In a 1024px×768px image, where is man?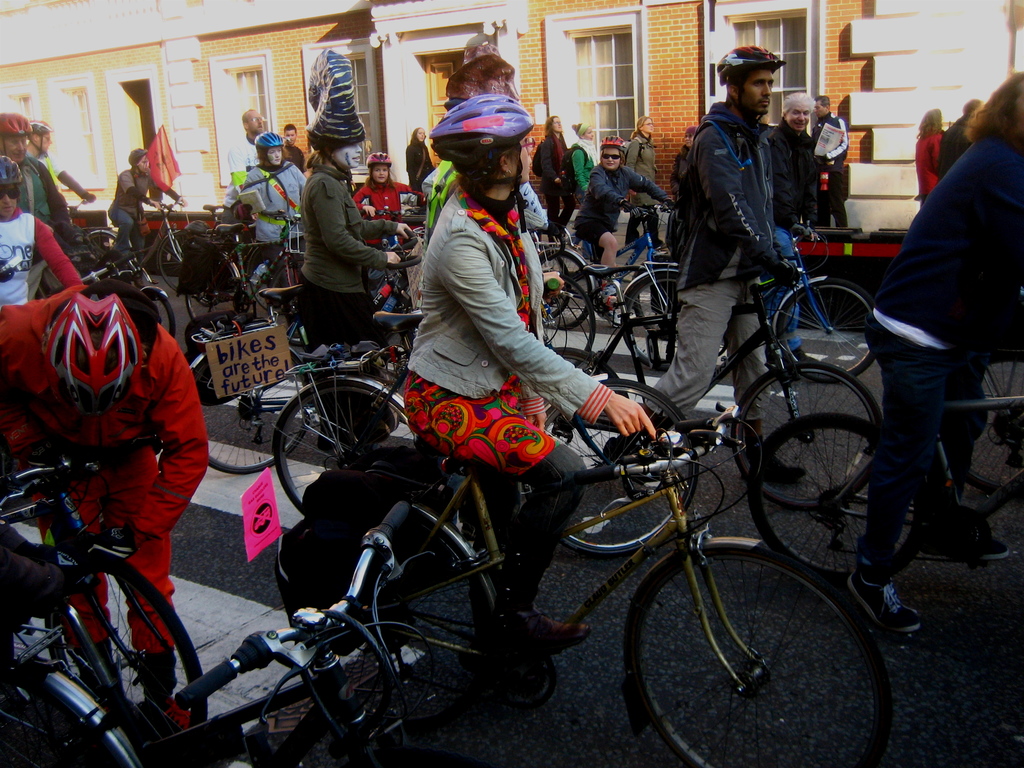
[left=641, top=42, right=807, bottom=477].
